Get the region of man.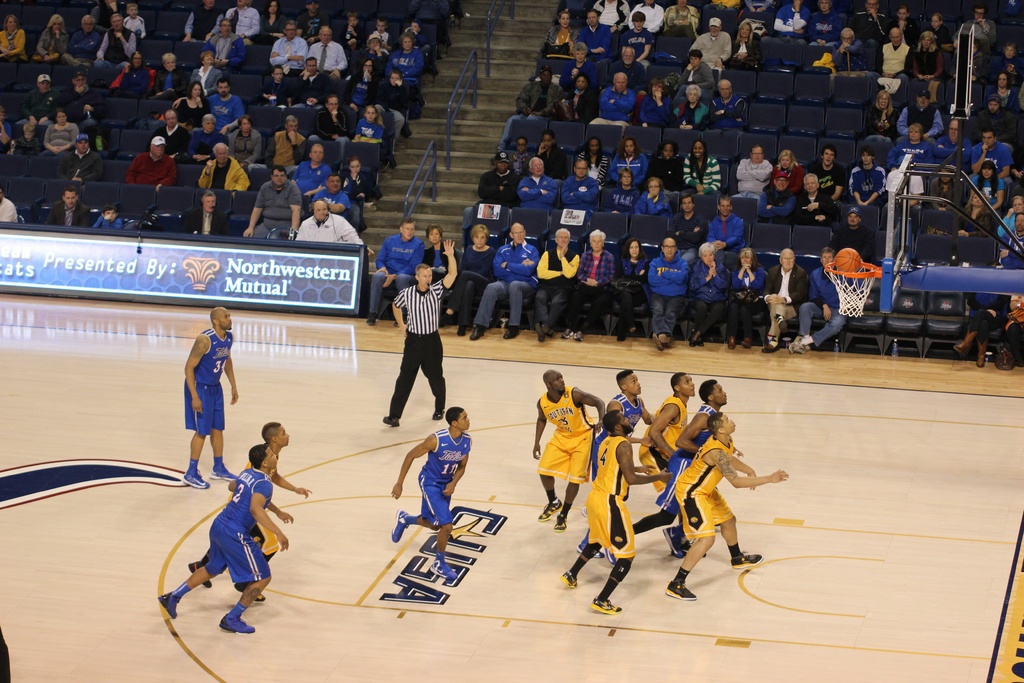
left=849, top=0, right=888, bottom=70.
